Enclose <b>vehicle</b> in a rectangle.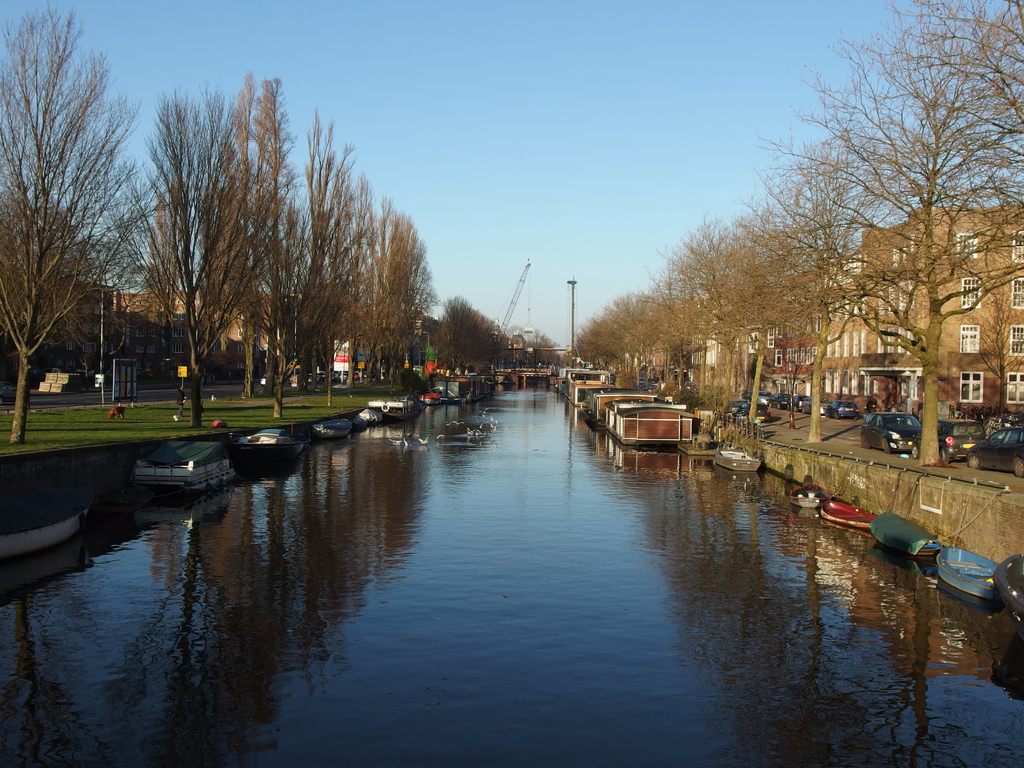
box=[721, 447, 767, 468].
